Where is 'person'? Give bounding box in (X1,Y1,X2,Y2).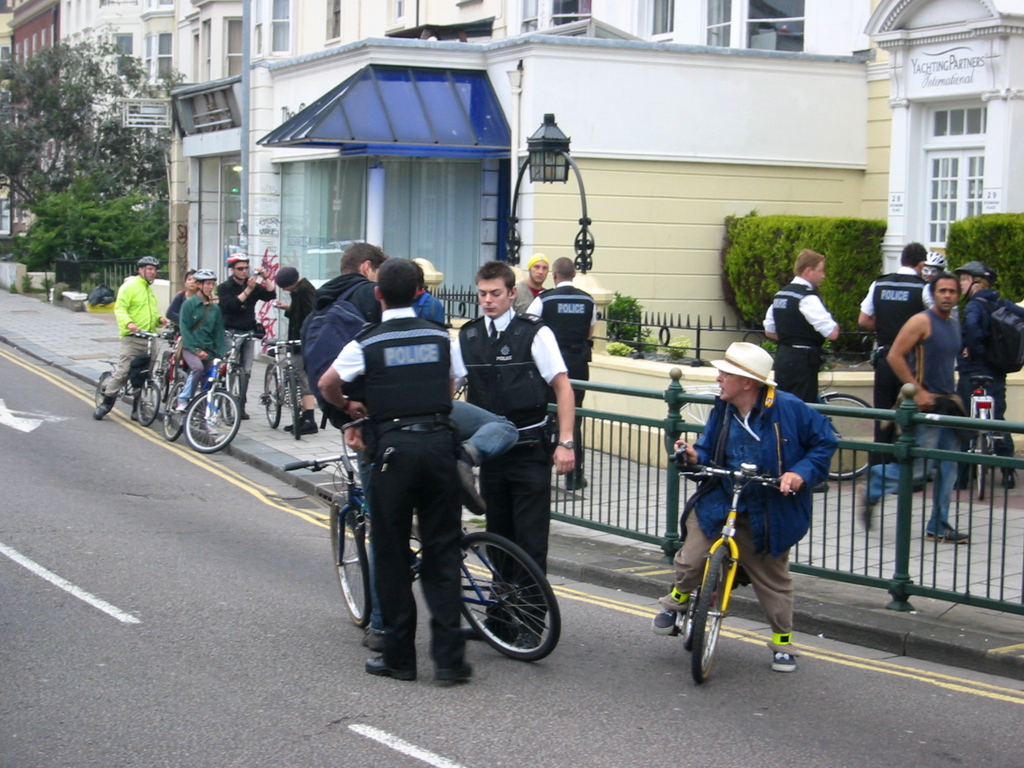
(176,266,230,414).
